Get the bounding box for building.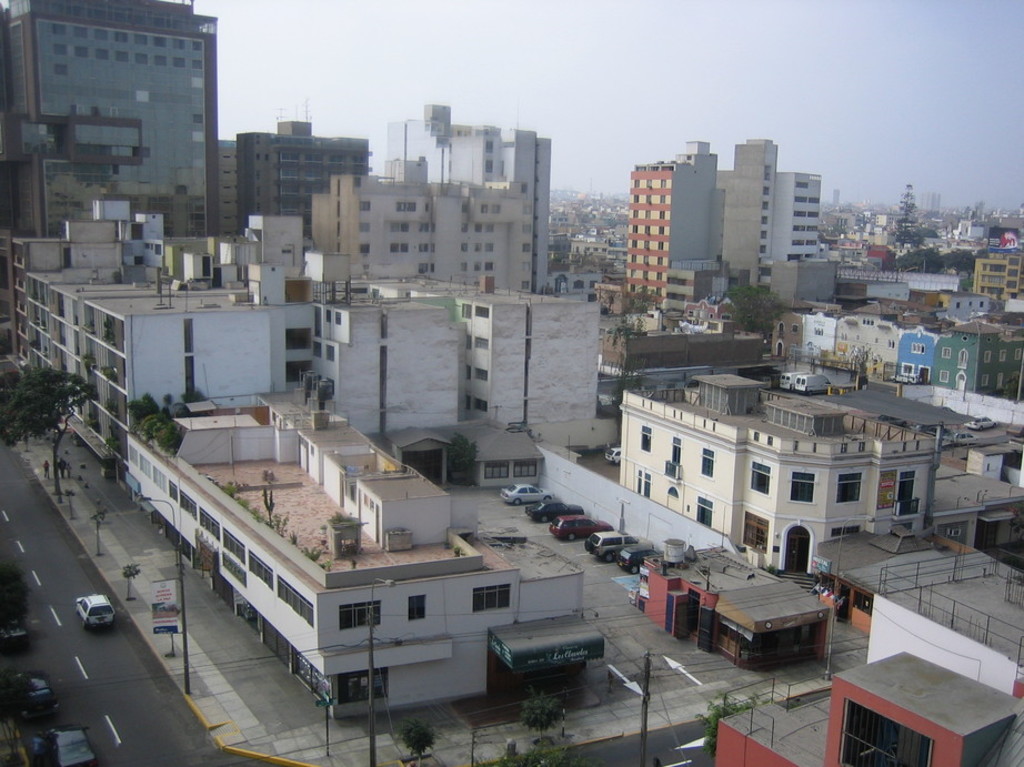
detection(318, 286, 465, 446).
